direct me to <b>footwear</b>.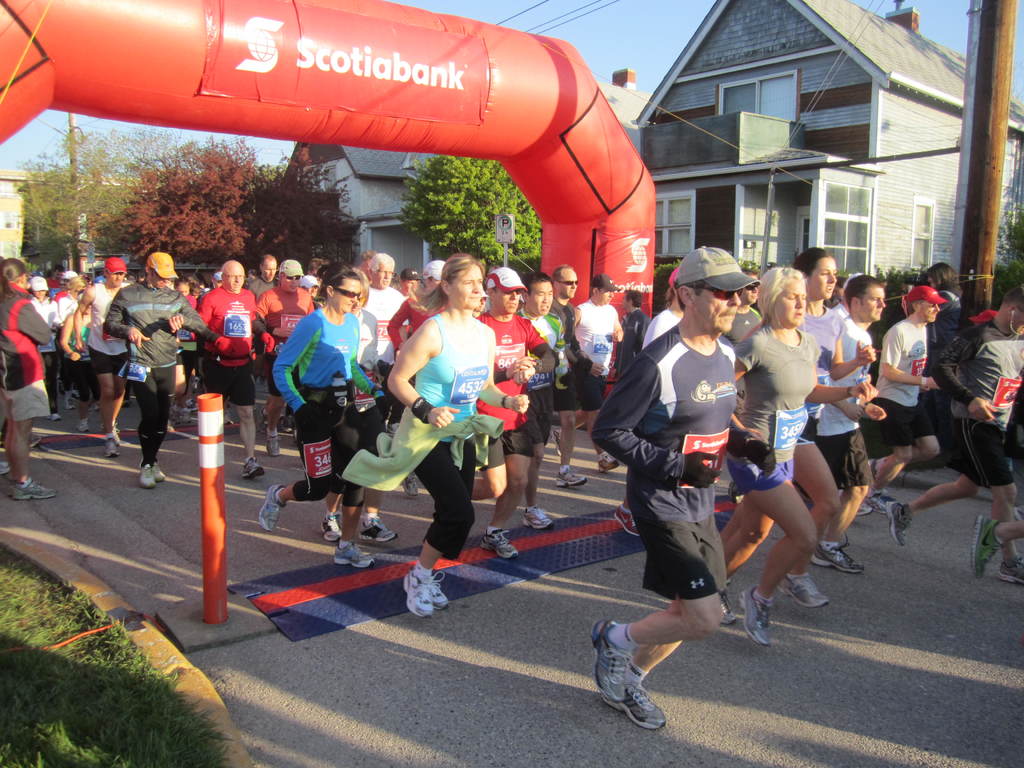
Direction: [550,429,563,456].
